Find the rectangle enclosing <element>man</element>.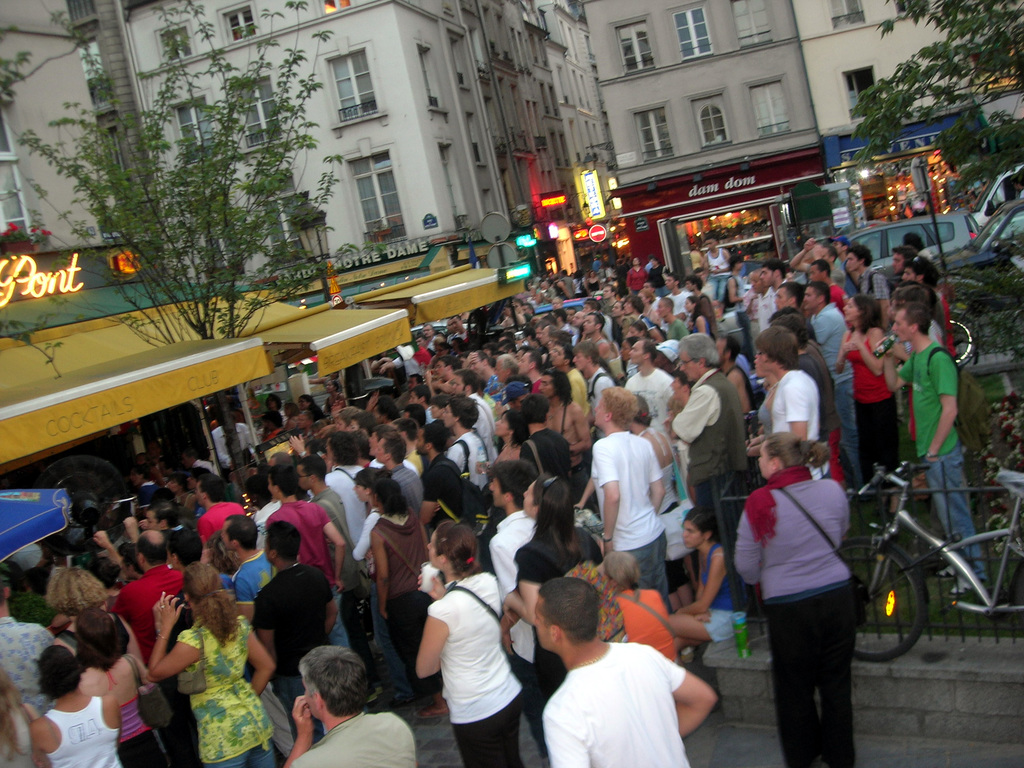
[883, 302, 987, 598].
